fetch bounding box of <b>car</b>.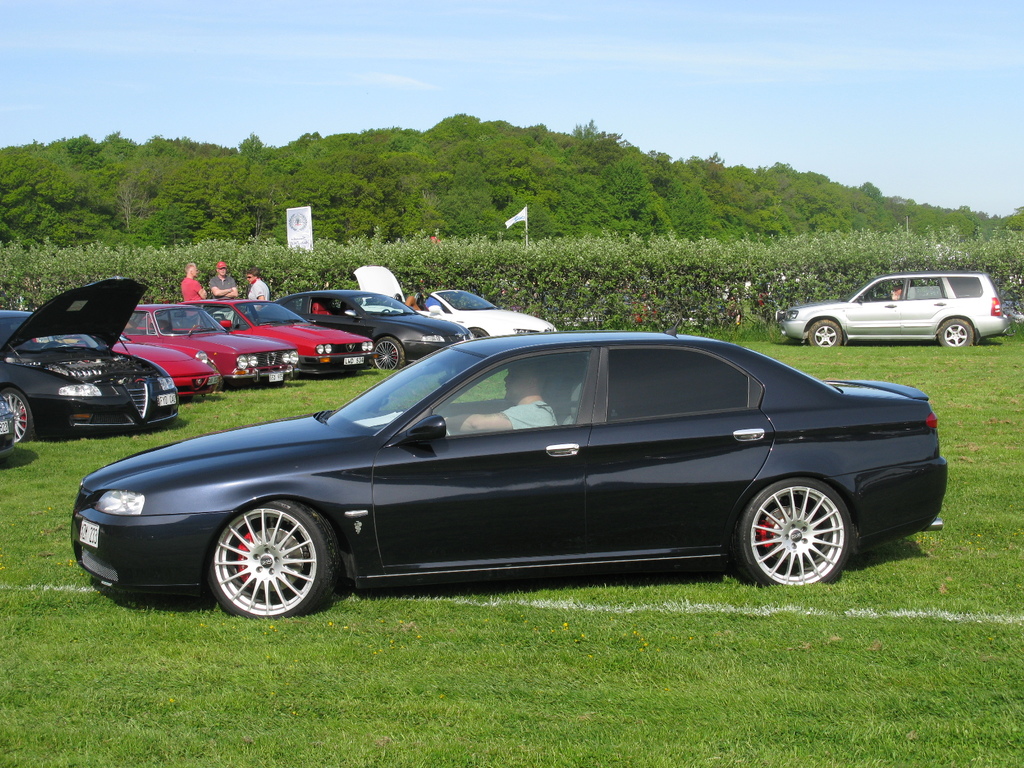
Bbox: bbox=(118, 343, 209, 397).
